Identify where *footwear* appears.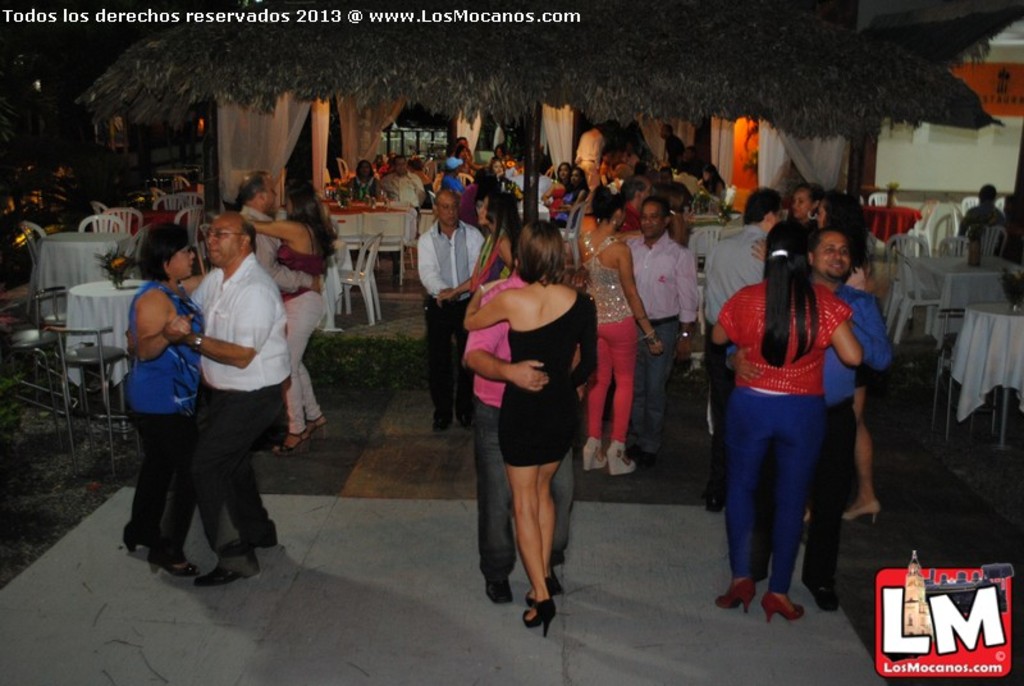
Appears at Rect(306, 411, 333, 442).
